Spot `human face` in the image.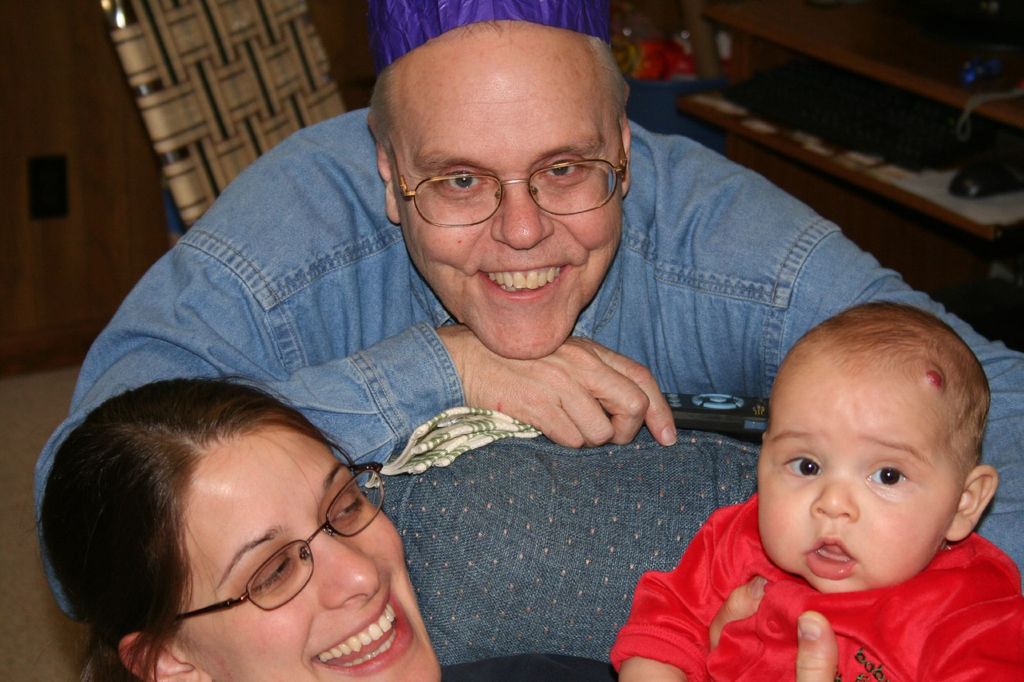
`human face` found at [756,324,919,632].
